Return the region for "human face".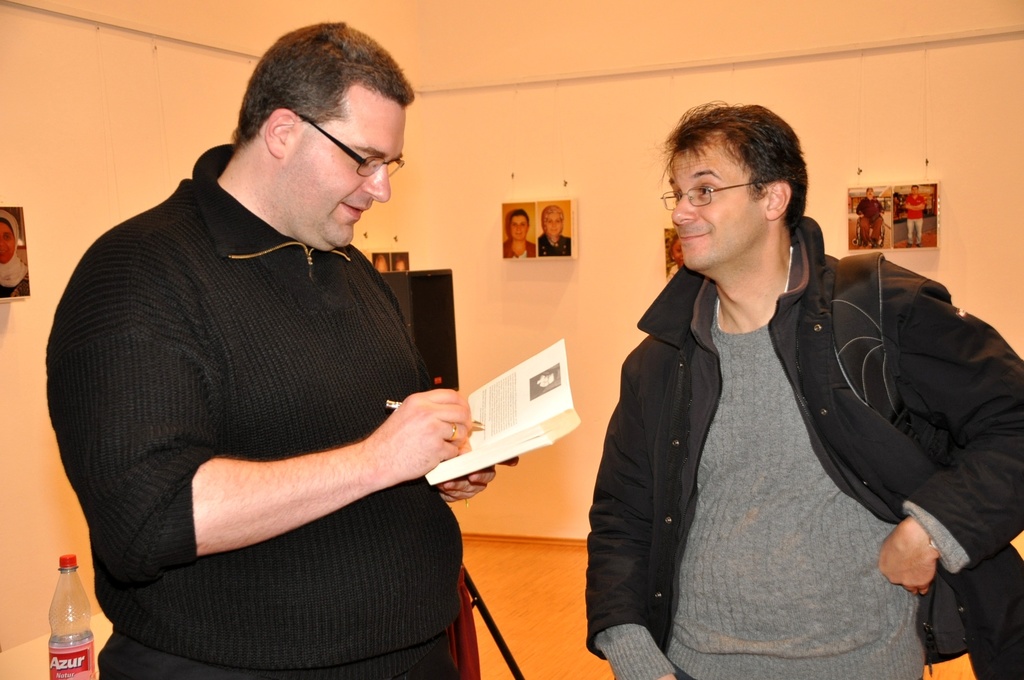
[546,214,563,238].
